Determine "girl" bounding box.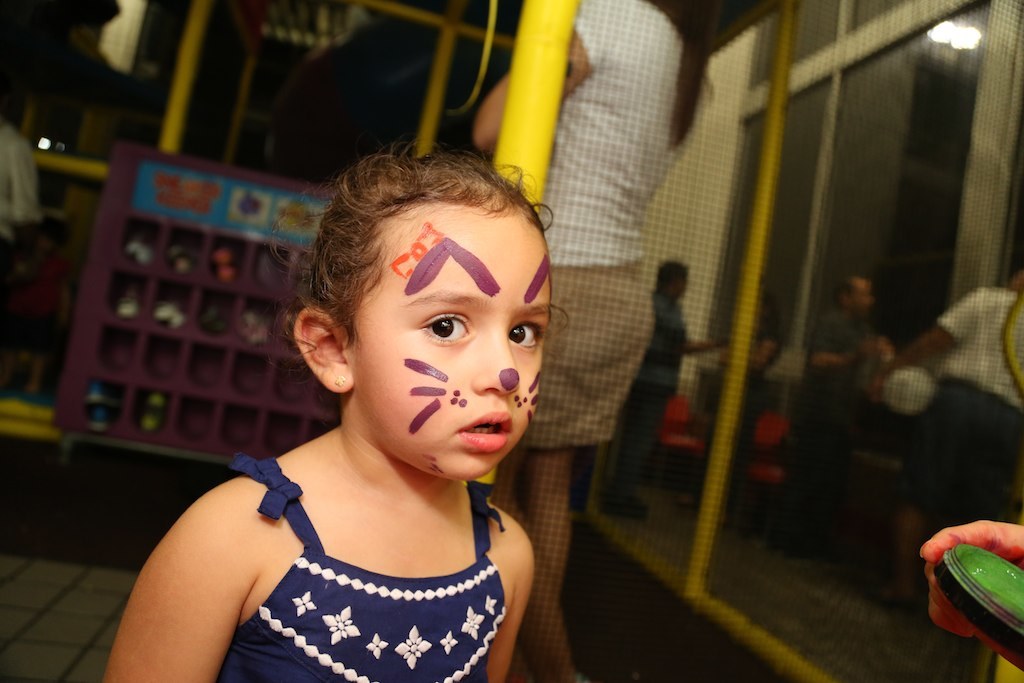
Determined: region(106, 121, 572, 682).
